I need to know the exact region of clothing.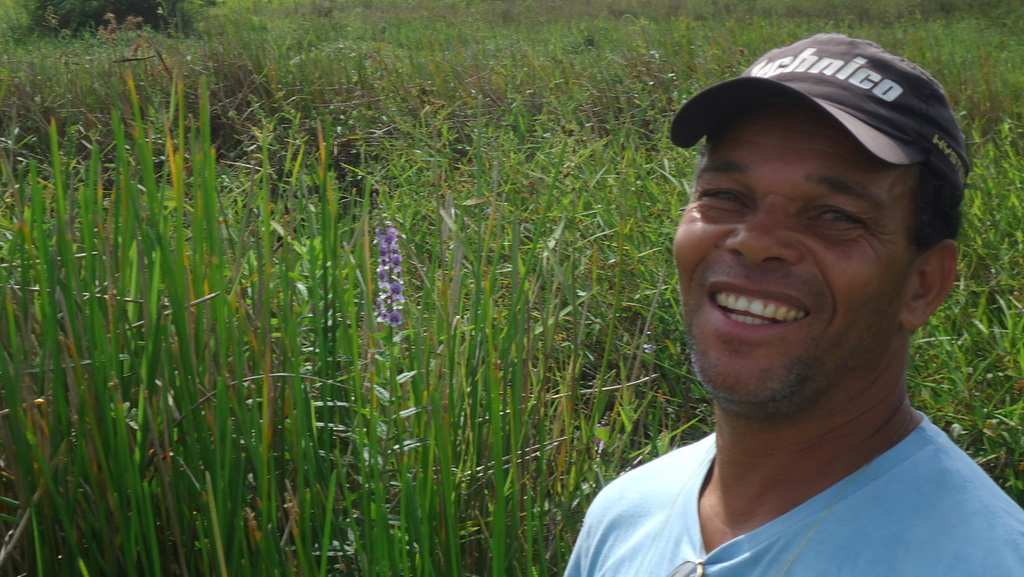
Region: {"x1": 558, "y1": 366, "x2": 1023, "y2": 571}.
